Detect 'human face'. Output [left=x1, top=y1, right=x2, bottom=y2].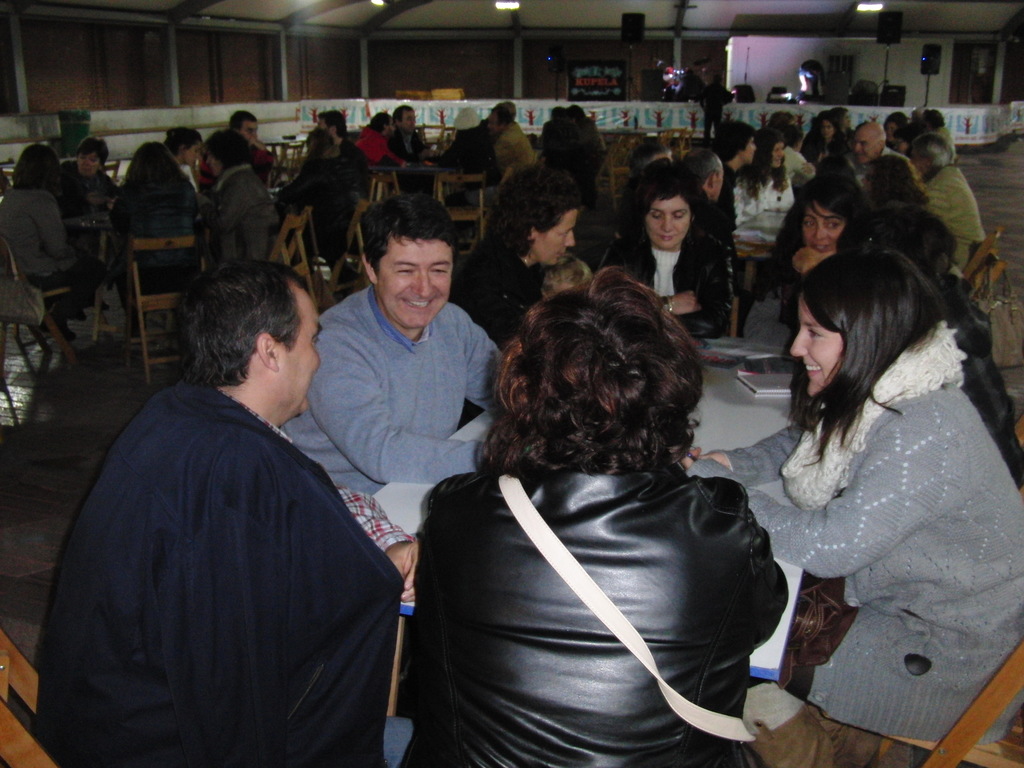
[left=852, top=135, right=883, bottom=163].
